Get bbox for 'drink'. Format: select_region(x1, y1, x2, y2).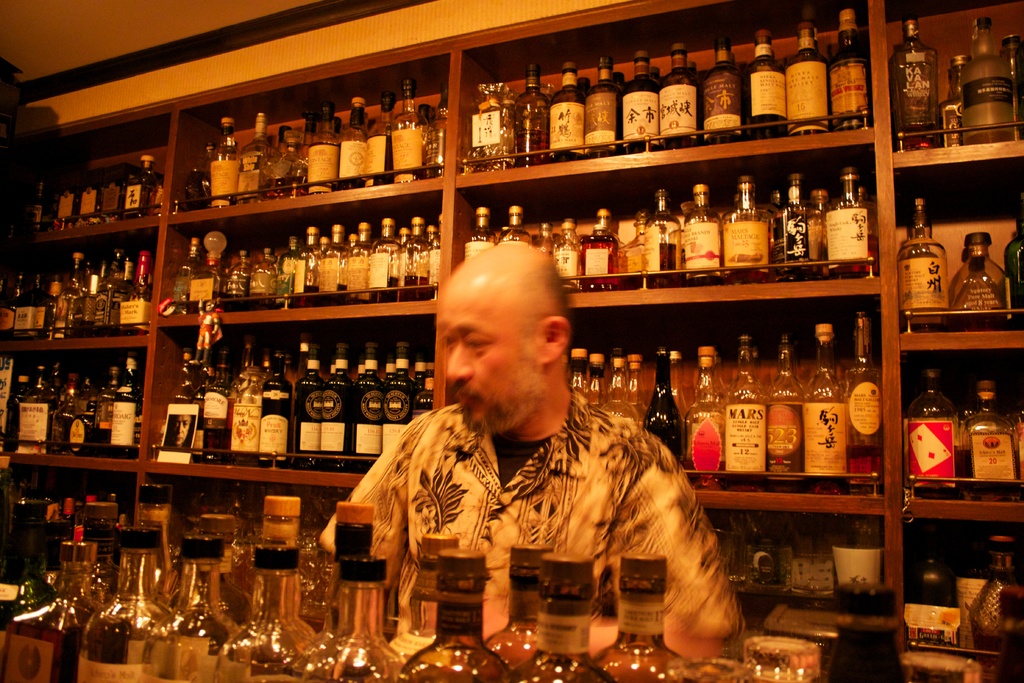
select_region(885, 9, 943, 146).
